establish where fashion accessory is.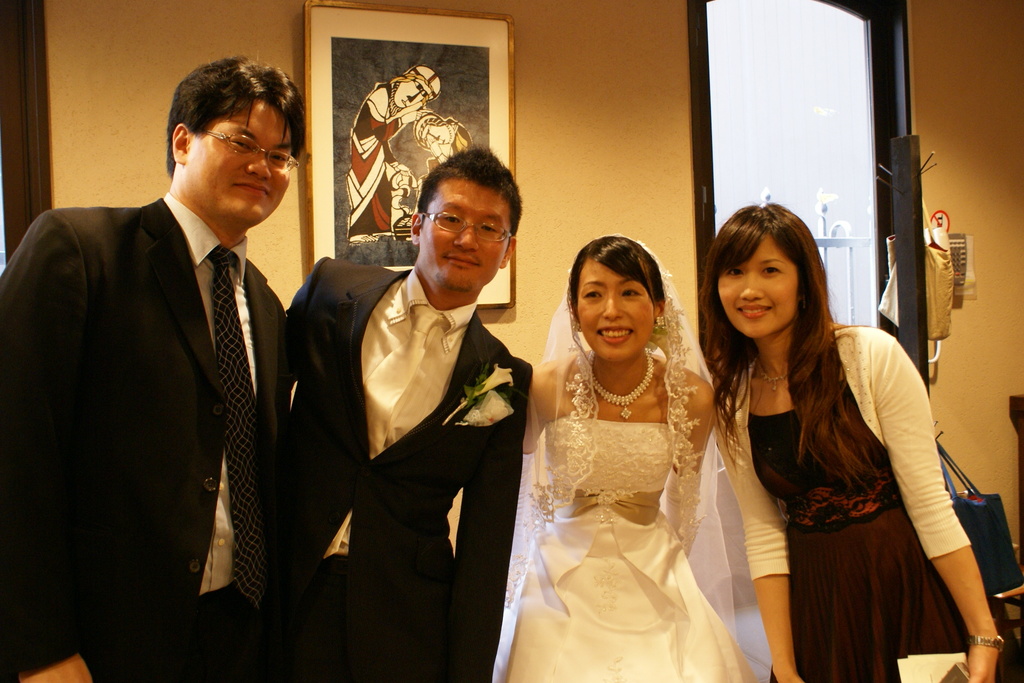
Established at <region>653, 315, 666, 333</region>.
